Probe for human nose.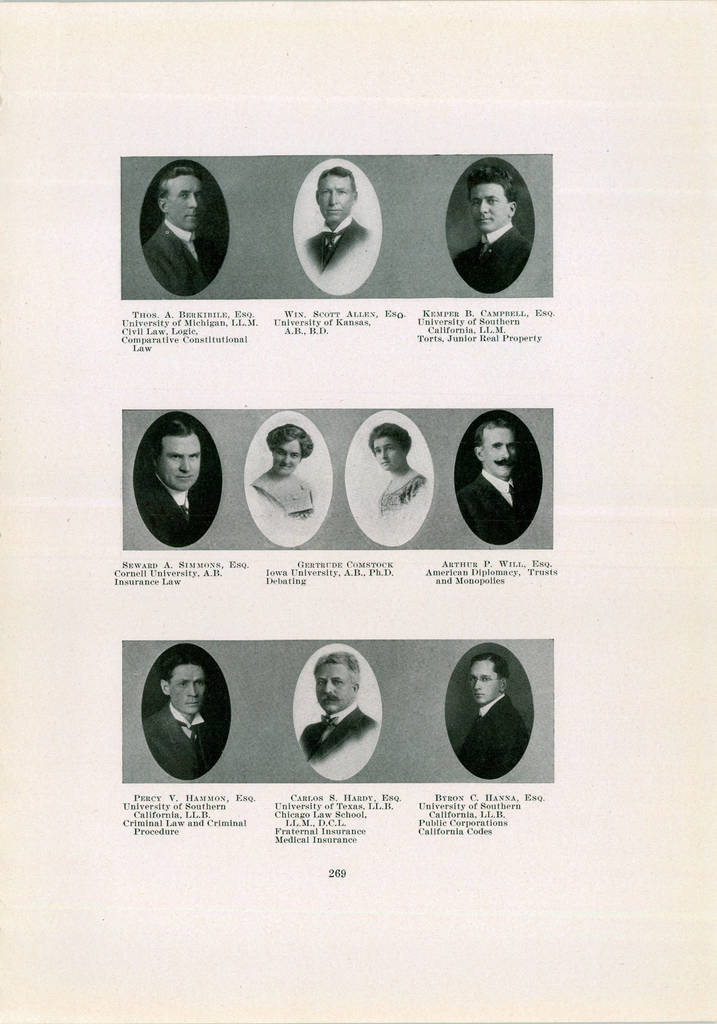
Probe result: 379,445,388,460.
